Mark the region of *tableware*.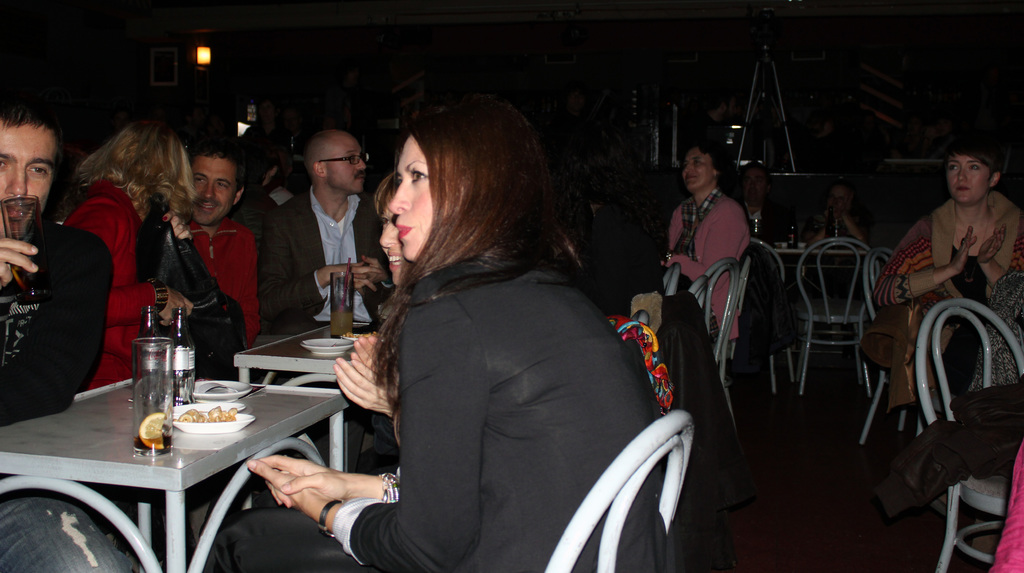
Region: Rect(193, 373, 252, 399).
